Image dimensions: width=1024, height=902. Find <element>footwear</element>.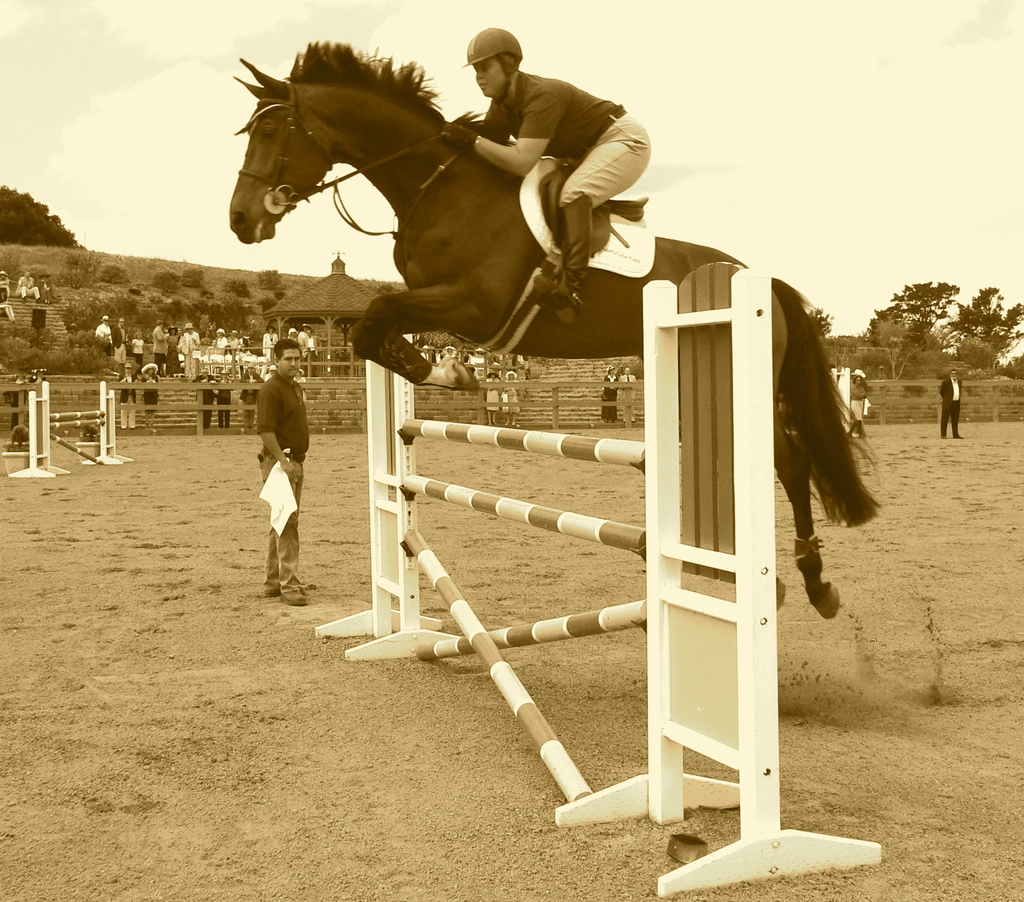
(281, 584, 305, 604).
